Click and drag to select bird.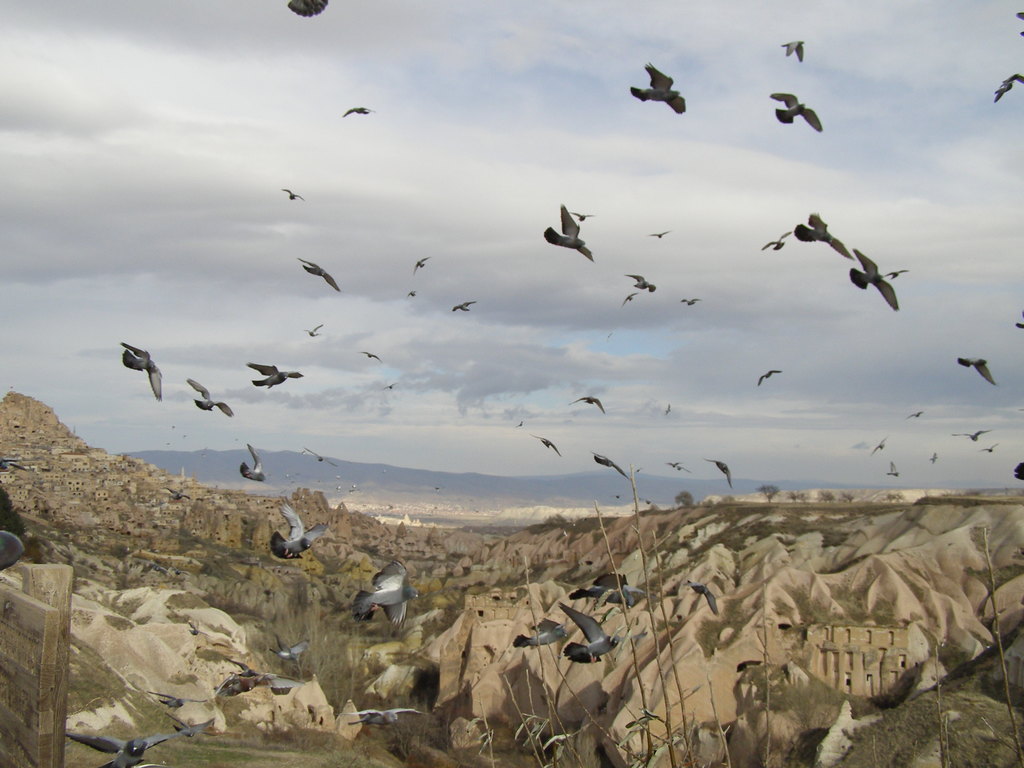
Selection: <bbox>289, 0, 334, 22</bbox>.
